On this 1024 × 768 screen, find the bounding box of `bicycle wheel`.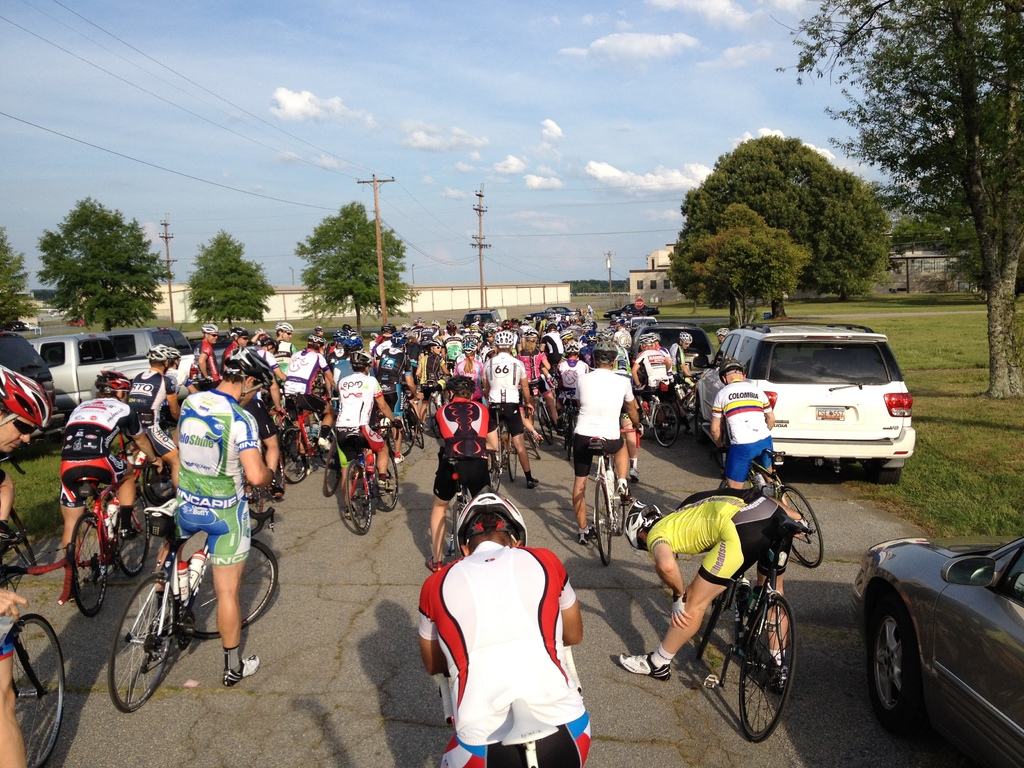
Bounding box: box=[9, 614, 66, 767].
